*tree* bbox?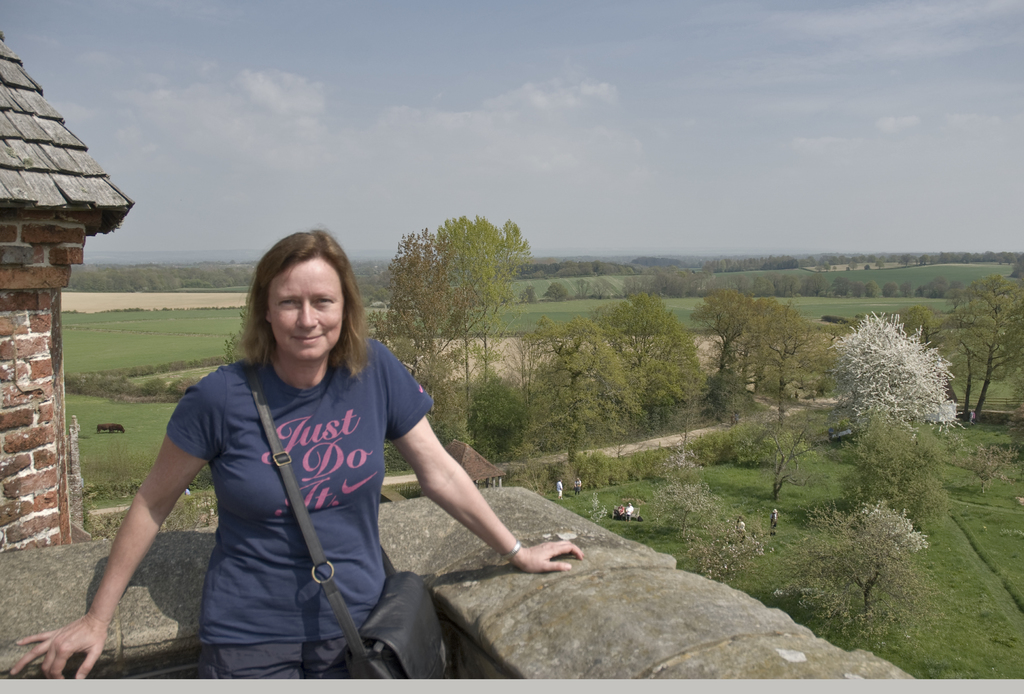
<region>899, 282, 911, 300</region>
